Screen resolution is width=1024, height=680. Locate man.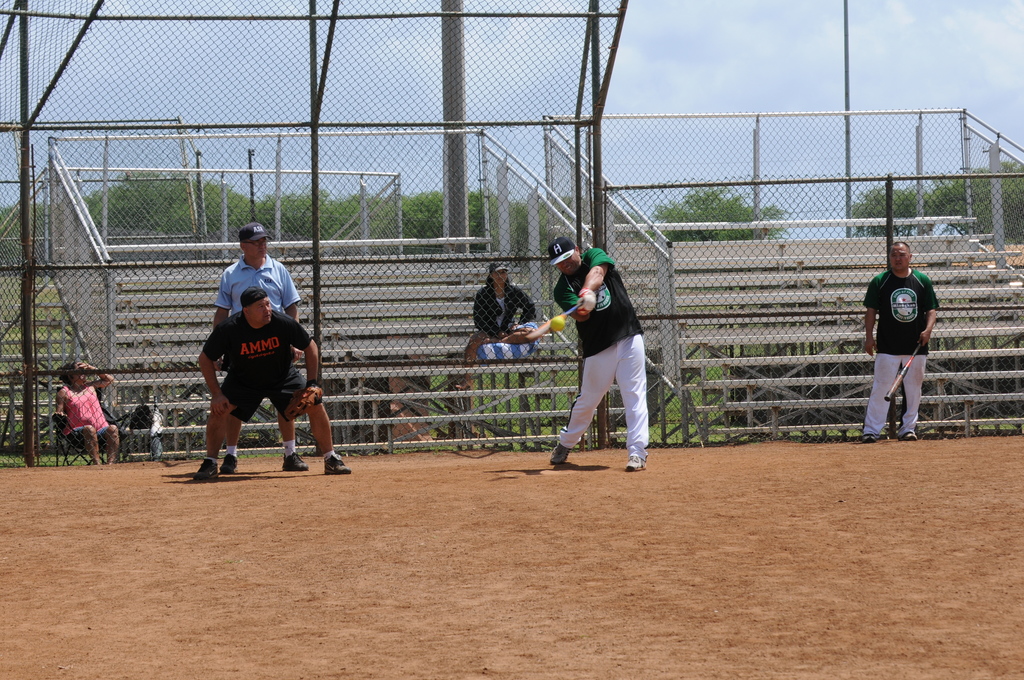
[x1=544, y1=240, x2=652, y2=474].
